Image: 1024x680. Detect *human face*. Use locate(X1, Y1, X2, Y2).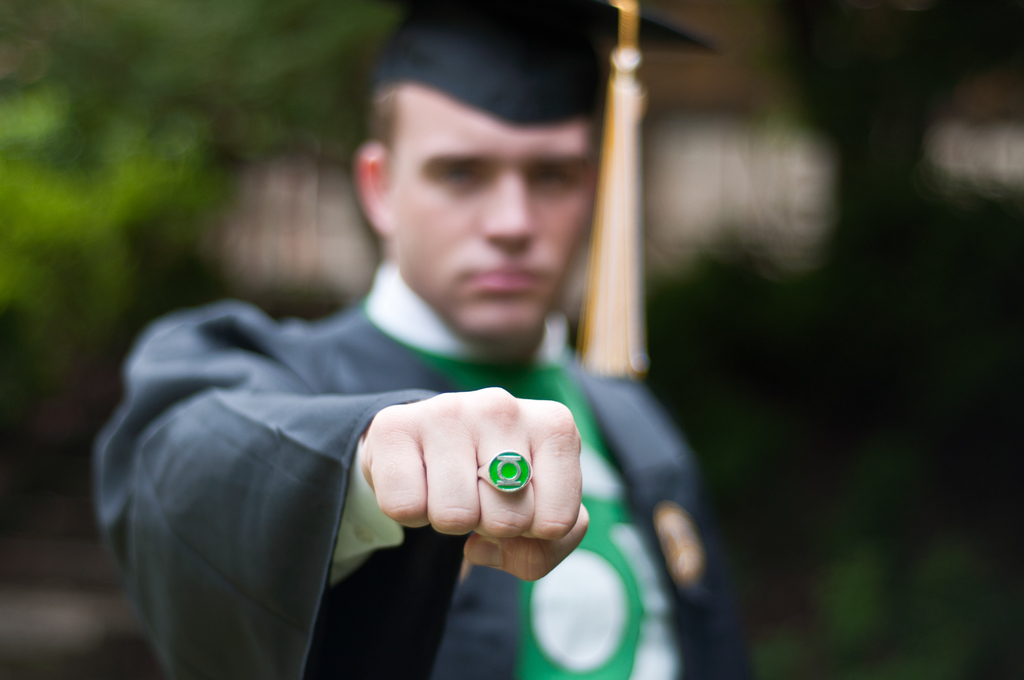
locate(387, 82, 596, 339).
